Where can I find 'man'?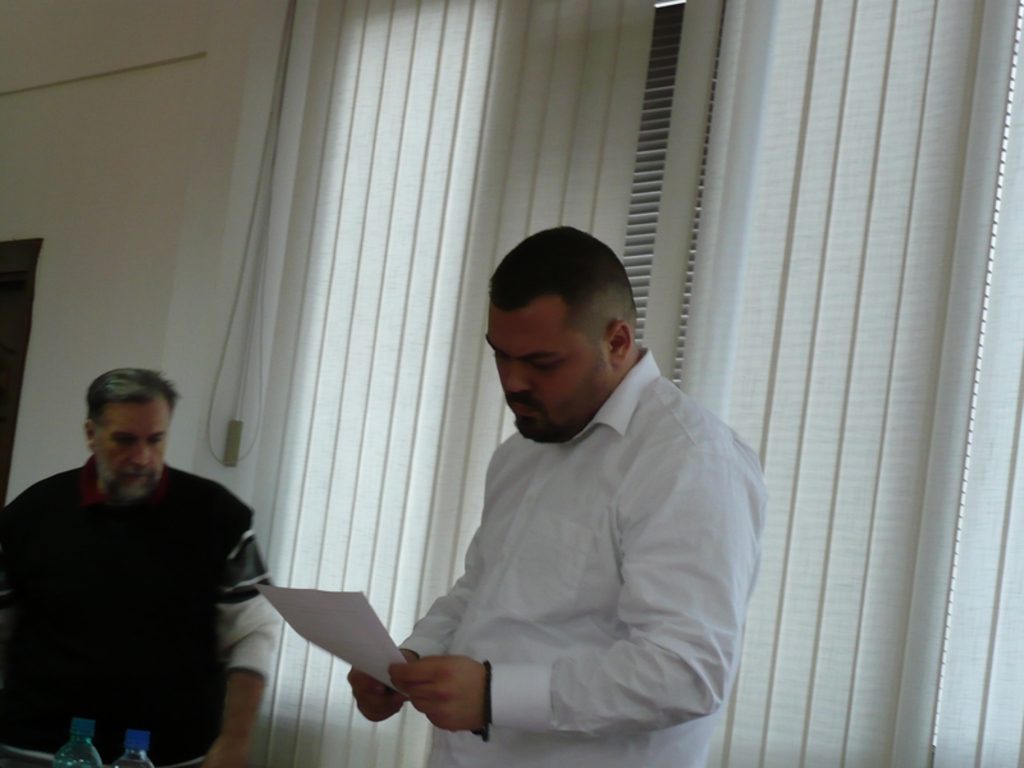
You can find it at rect(9, 355, 274, 763).
